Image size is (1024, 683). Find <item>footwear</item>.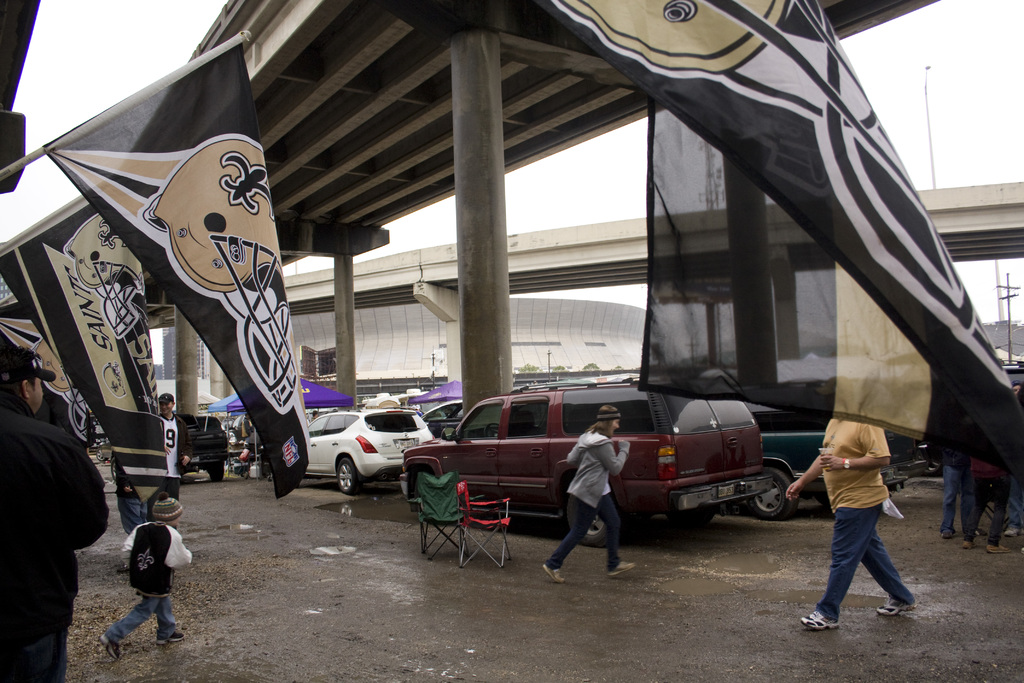
rect(939, 532, 951, 541).
